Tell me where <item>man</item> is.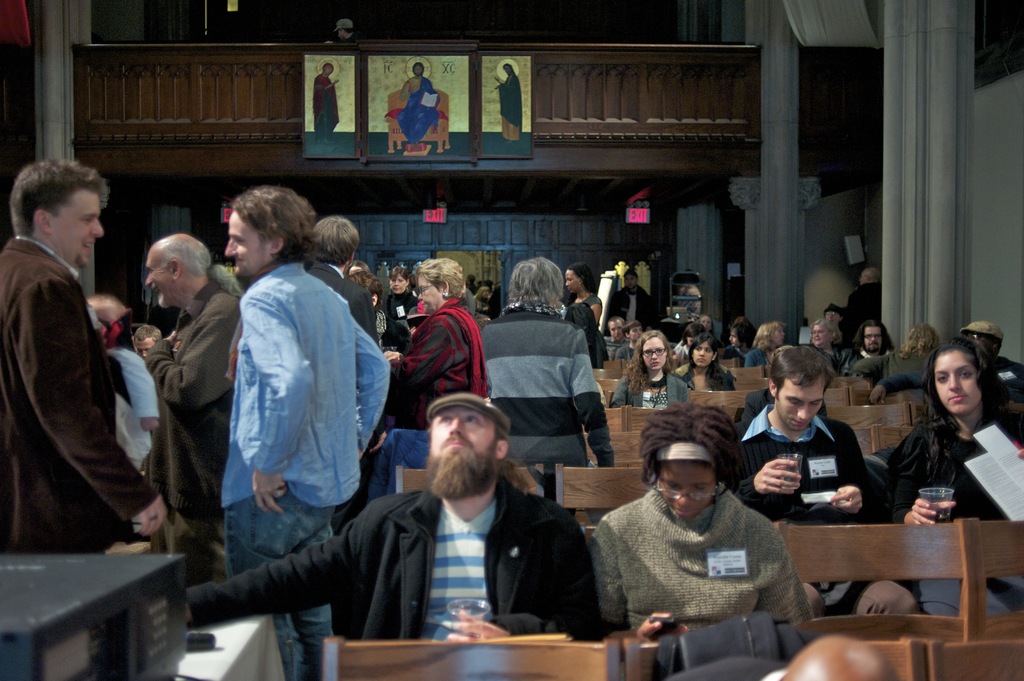
<item>man</item> is at bbox=[493, 60, 519, 141].
